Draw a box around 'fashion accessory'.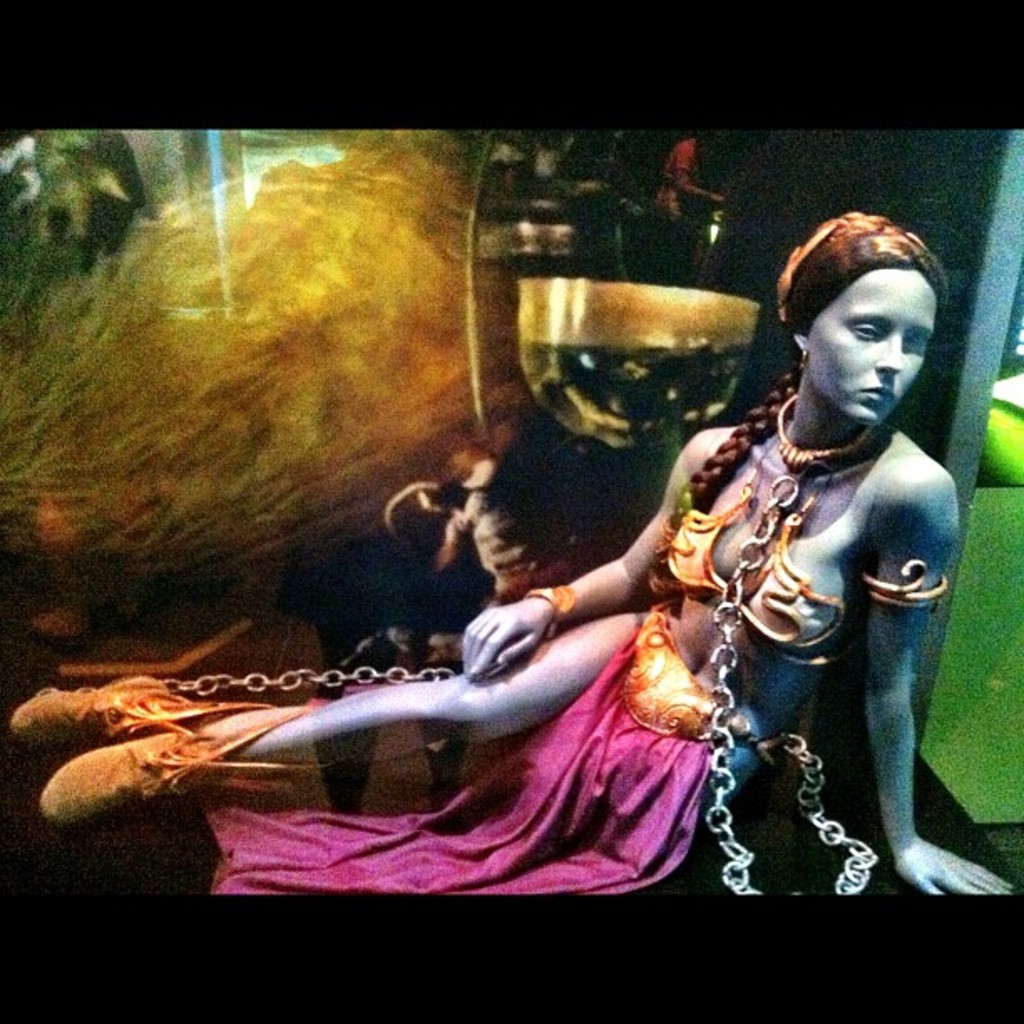
bbox(514, 576, 582, 641).
